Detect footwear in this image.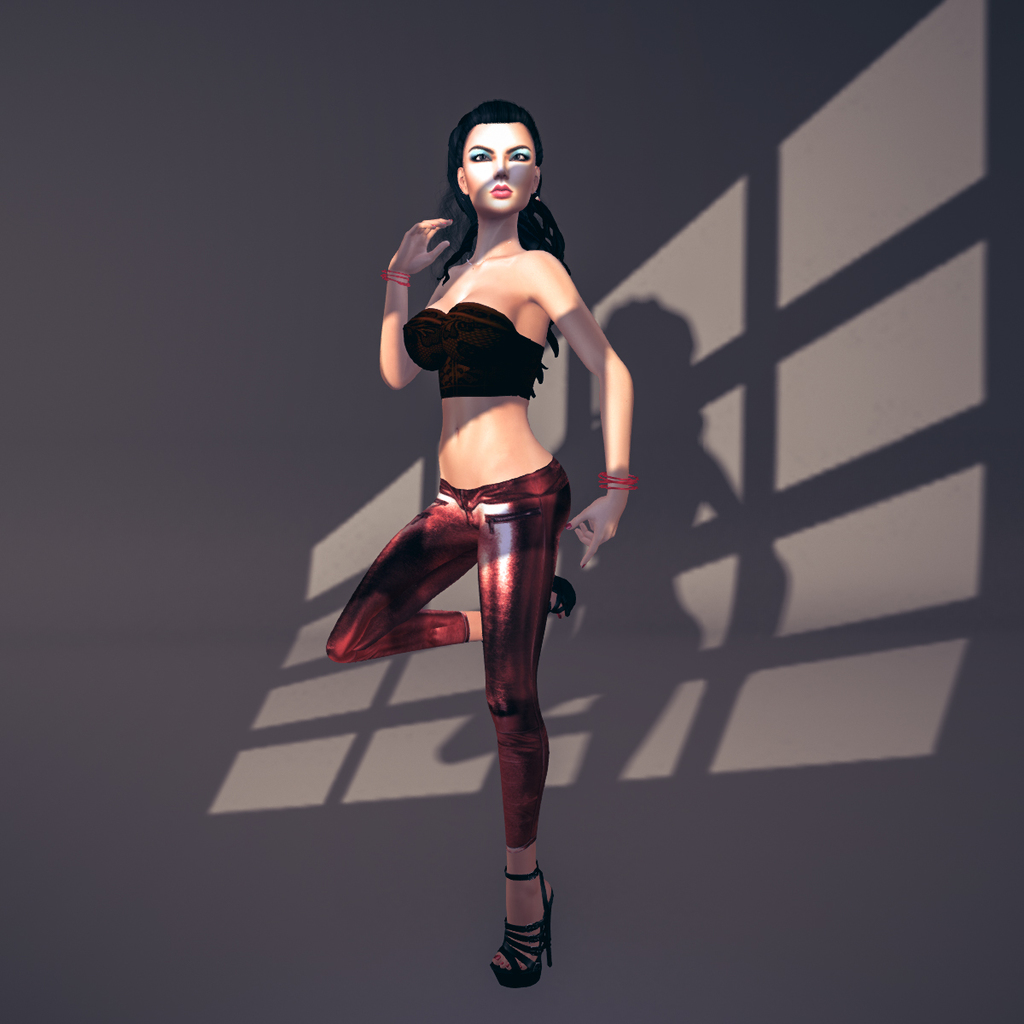
Detection: l=538, t=572, r=582, b=633.
